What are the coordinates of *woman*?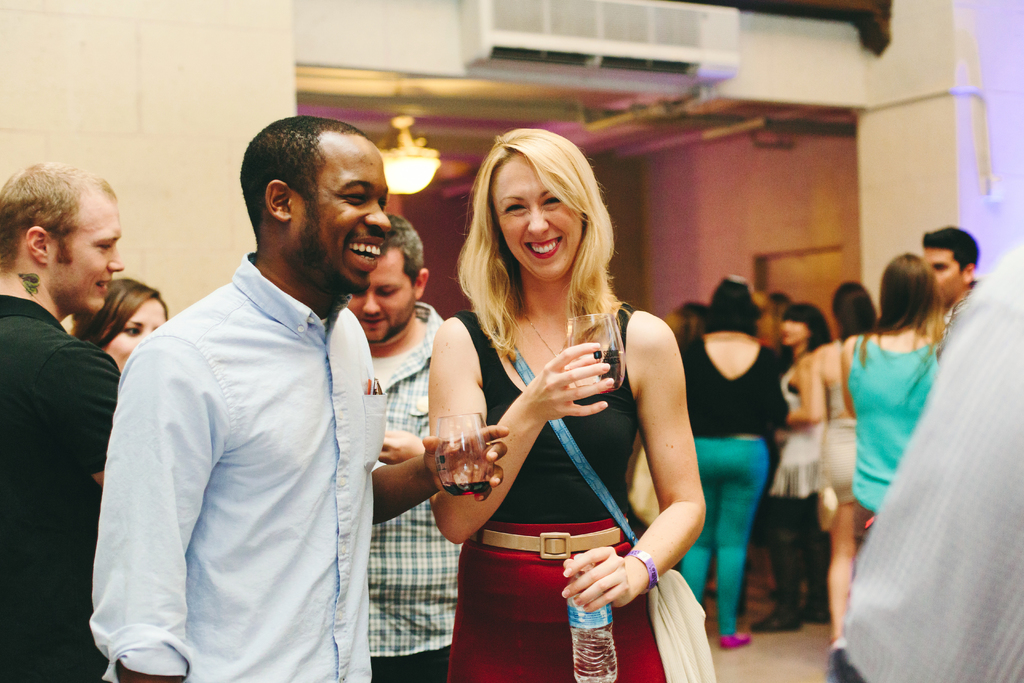
locate(69, 267, 168, 393).
